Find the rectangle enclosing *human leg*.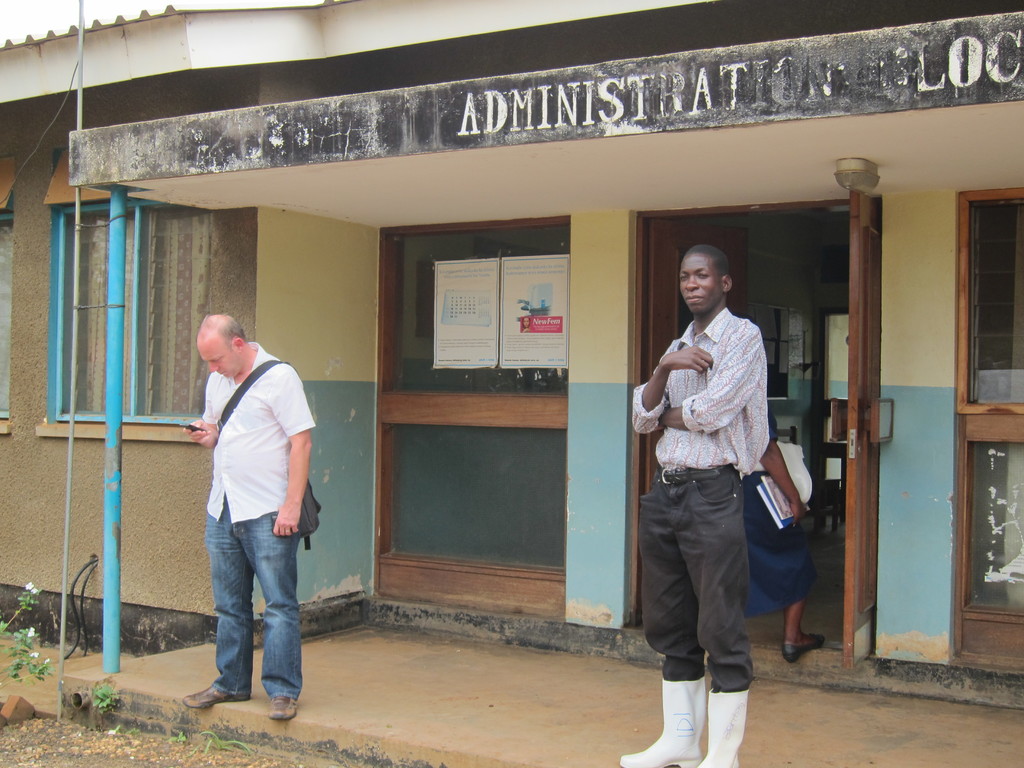
box=[184, 495, 250, 712].
